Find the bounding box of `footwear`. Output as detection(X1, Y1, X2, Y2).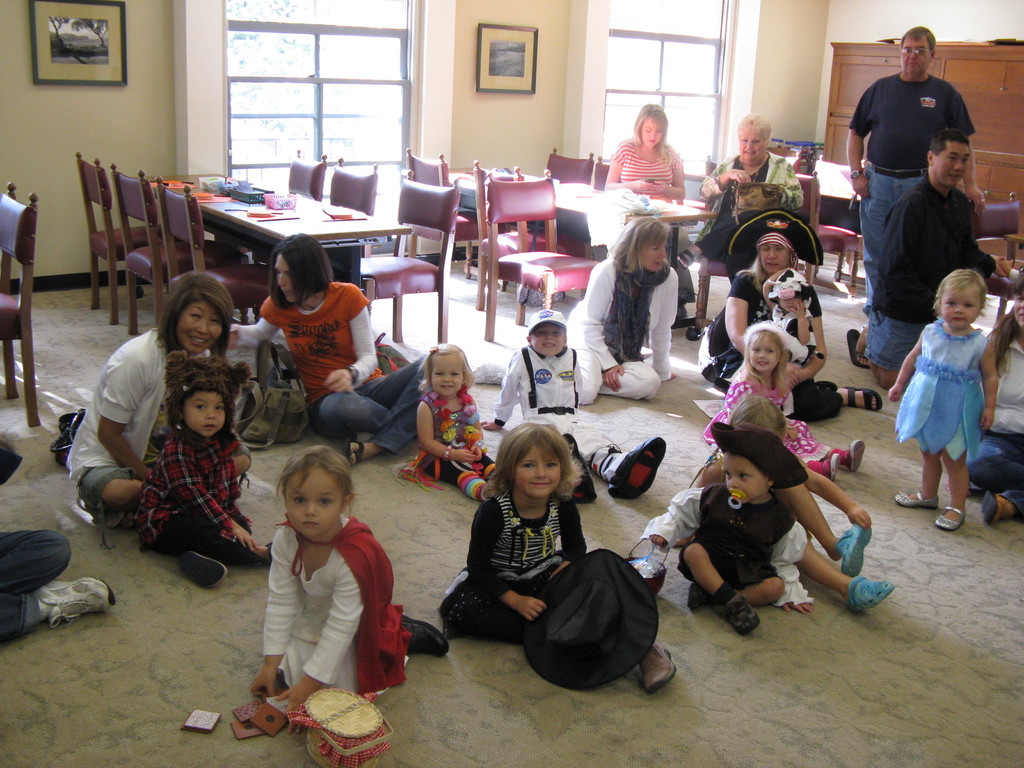
detection(687, 580, 710, 609).
